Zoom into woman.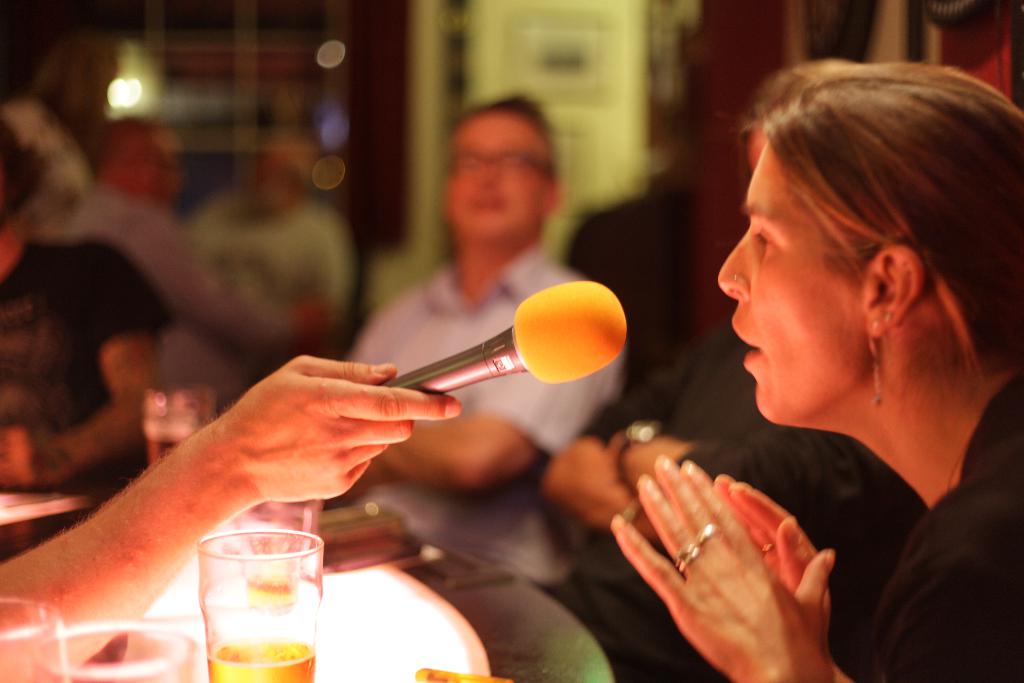
Zoom target: <box>612,54,1023,681</box>.
